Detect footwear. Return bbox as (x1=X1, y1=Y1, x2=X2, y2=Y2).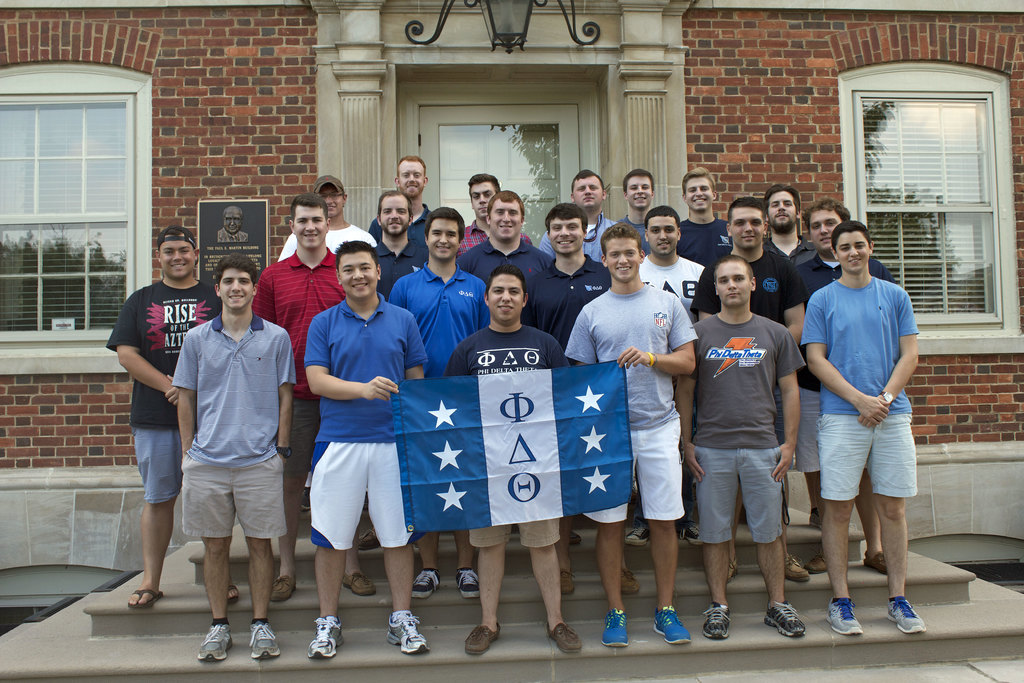
(x1=886, y1=593, x2=924, y2=635).
